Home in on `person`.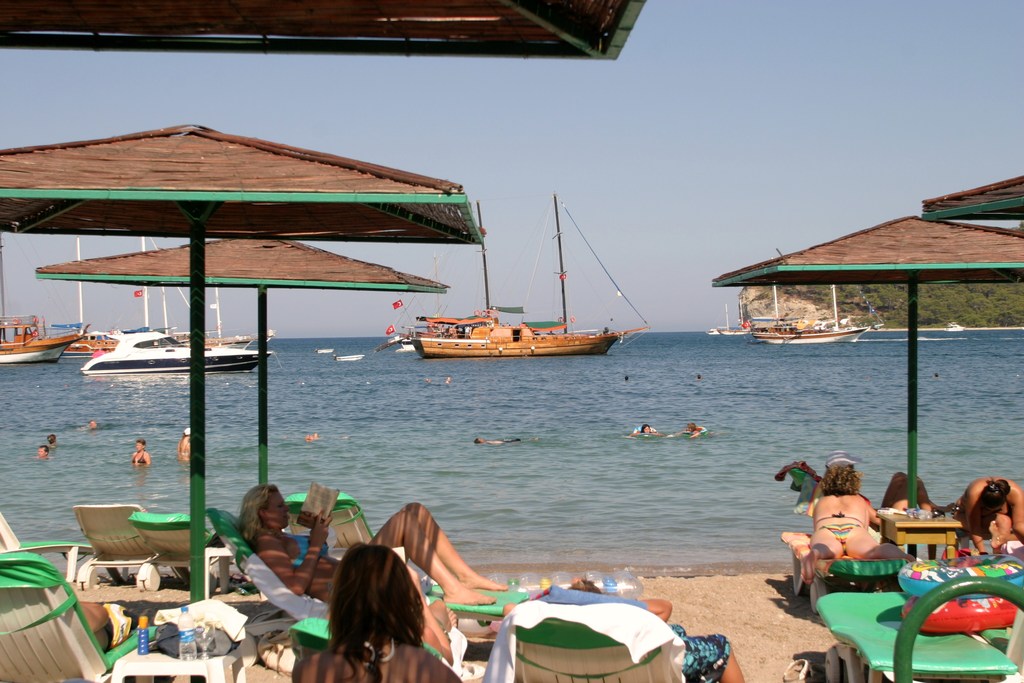
Homed in at bbox=[624, 425, 660, 436].
